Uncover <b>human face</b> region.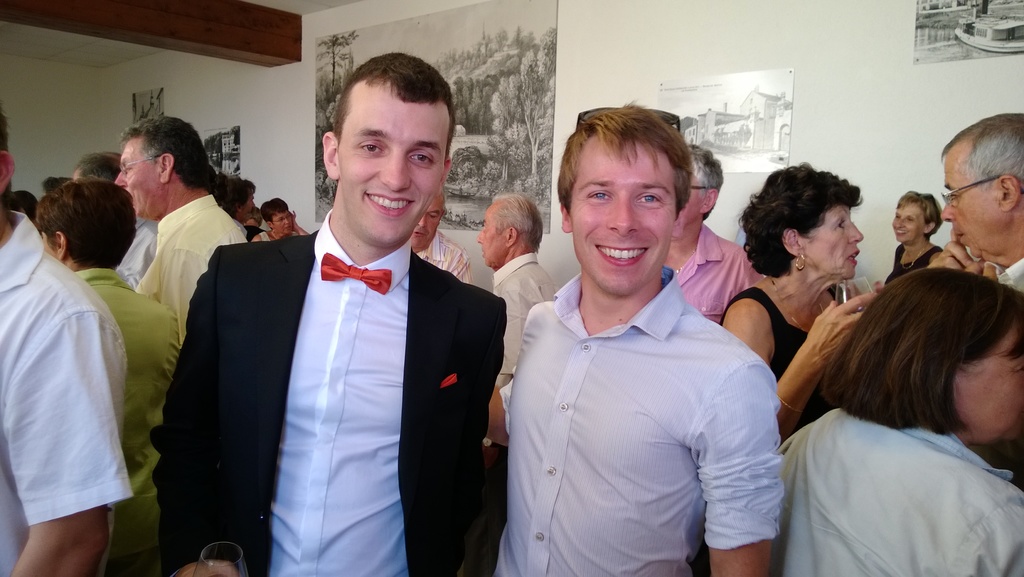
Uncovered: bbox=[413, 199, 445, 250].
